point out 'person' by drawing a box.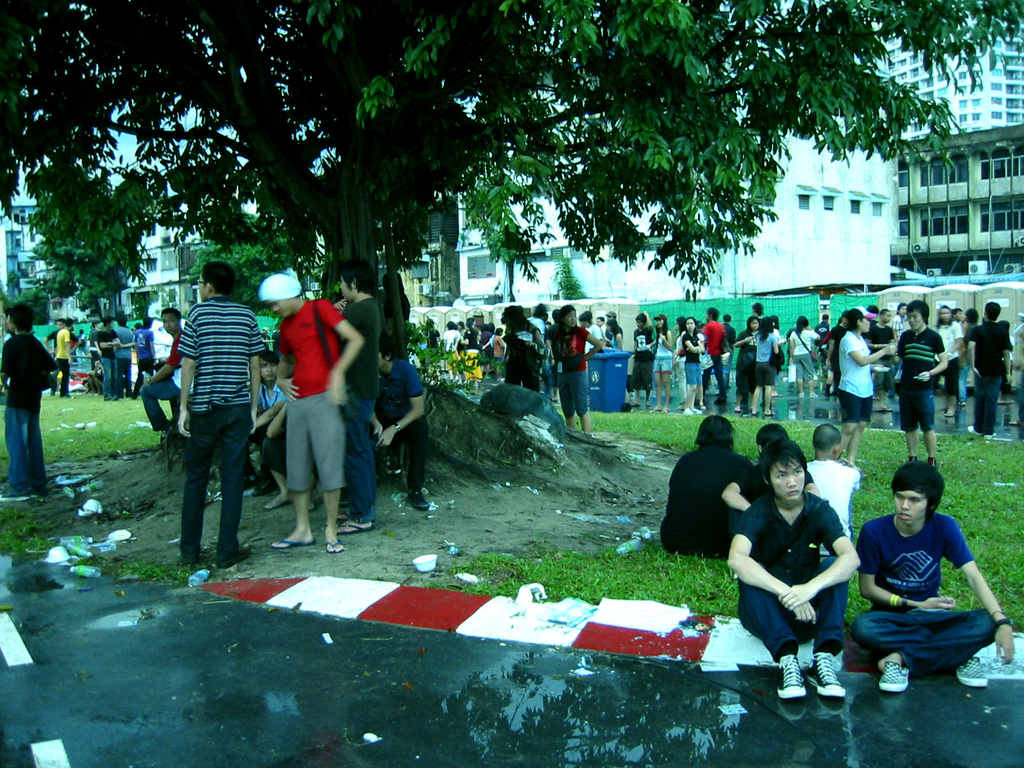
0/300/60/498.
